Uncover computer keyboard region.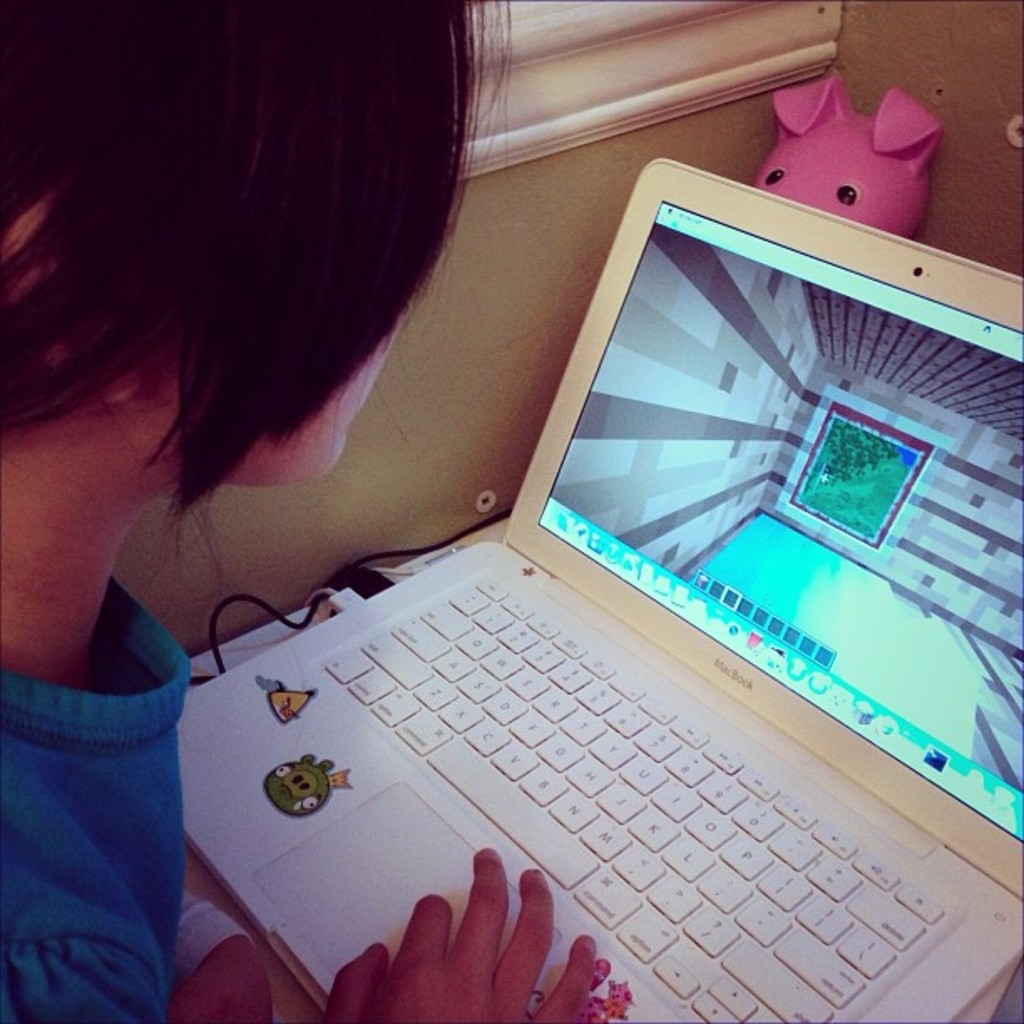
Uncovered: 323 574 947 1022.
